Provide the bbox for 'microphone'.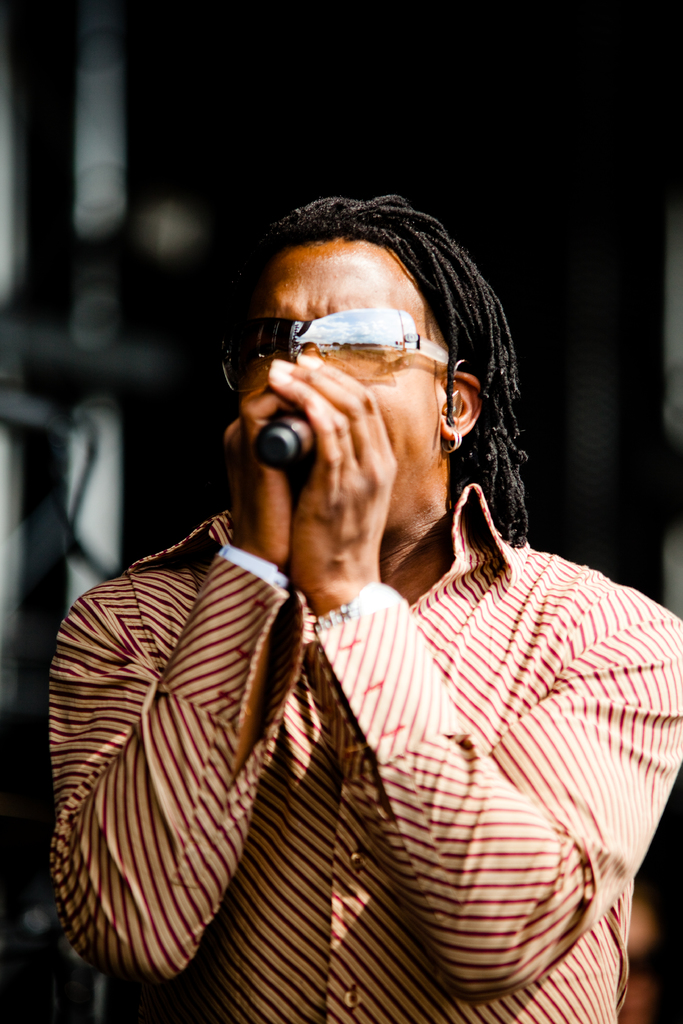
rect(258, 408, 315, 468).
